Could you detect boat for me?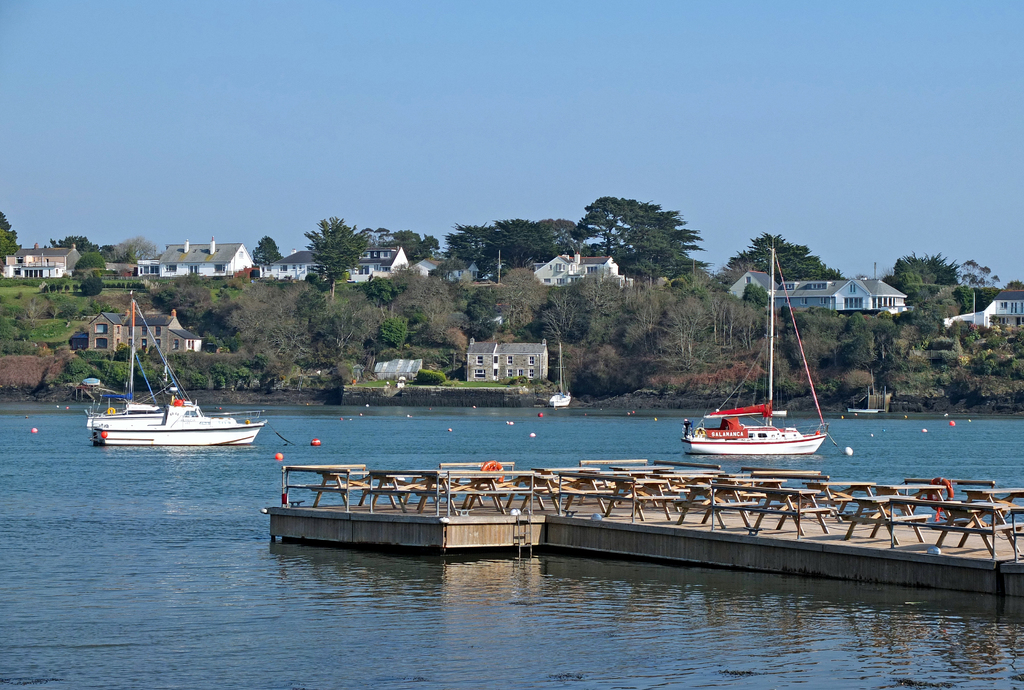
Detection result: left=547, top=342, right=572, bottom=408.
